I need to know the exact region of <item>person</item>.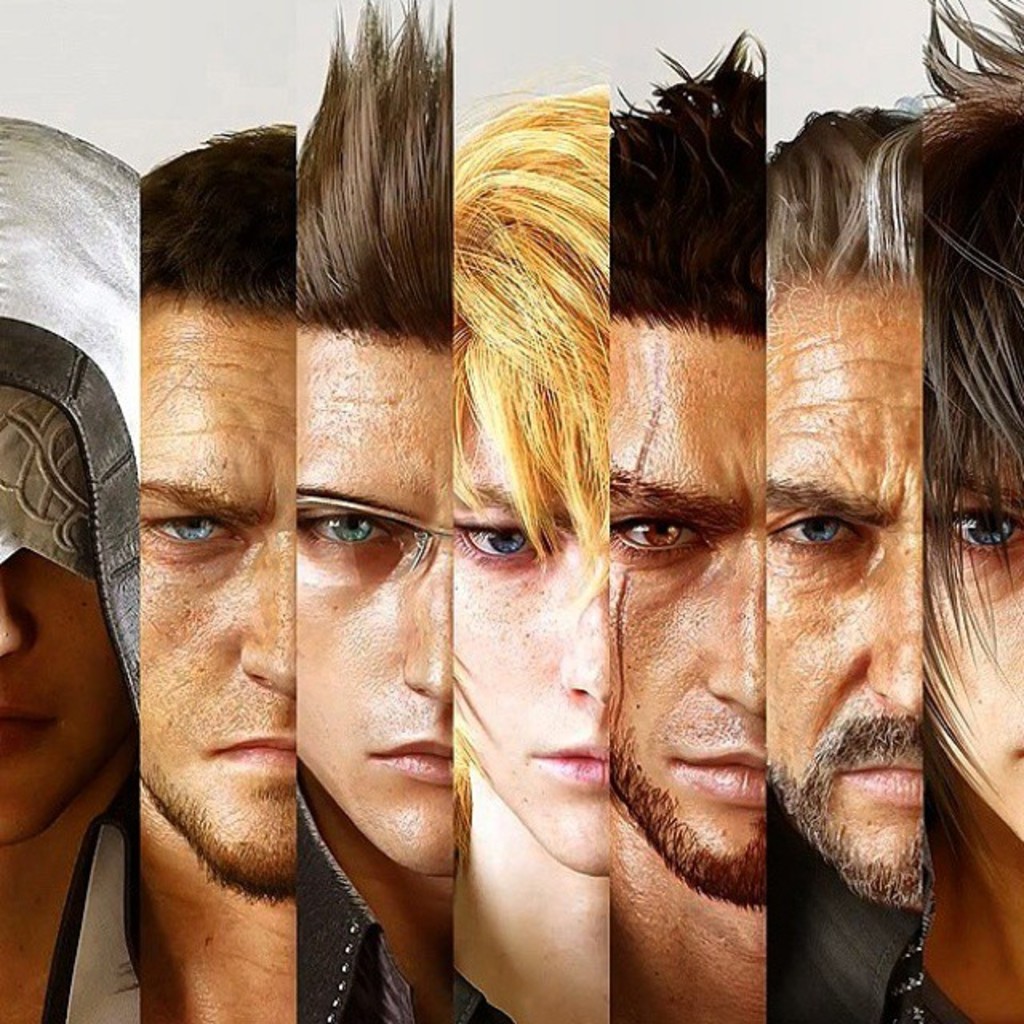
Region: pyautogui.locateOnScreen(776, 90, 918, 1022).
